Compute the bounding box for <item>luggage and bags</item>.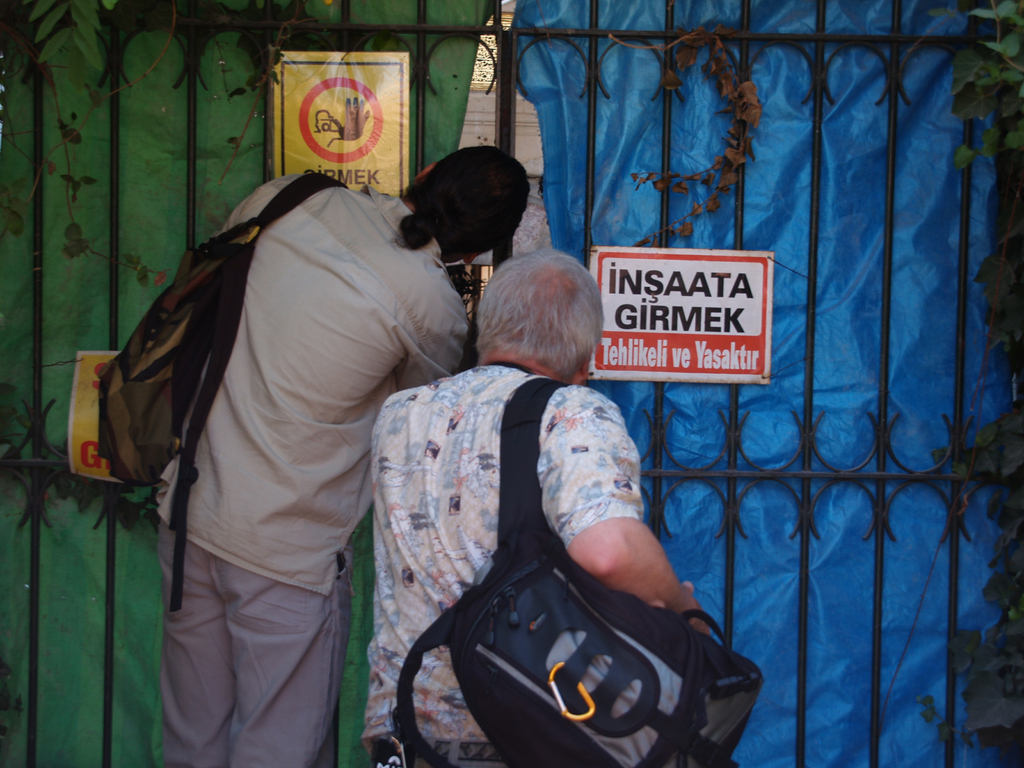
[x1=97, y1=174, x2=356, y2=614].
